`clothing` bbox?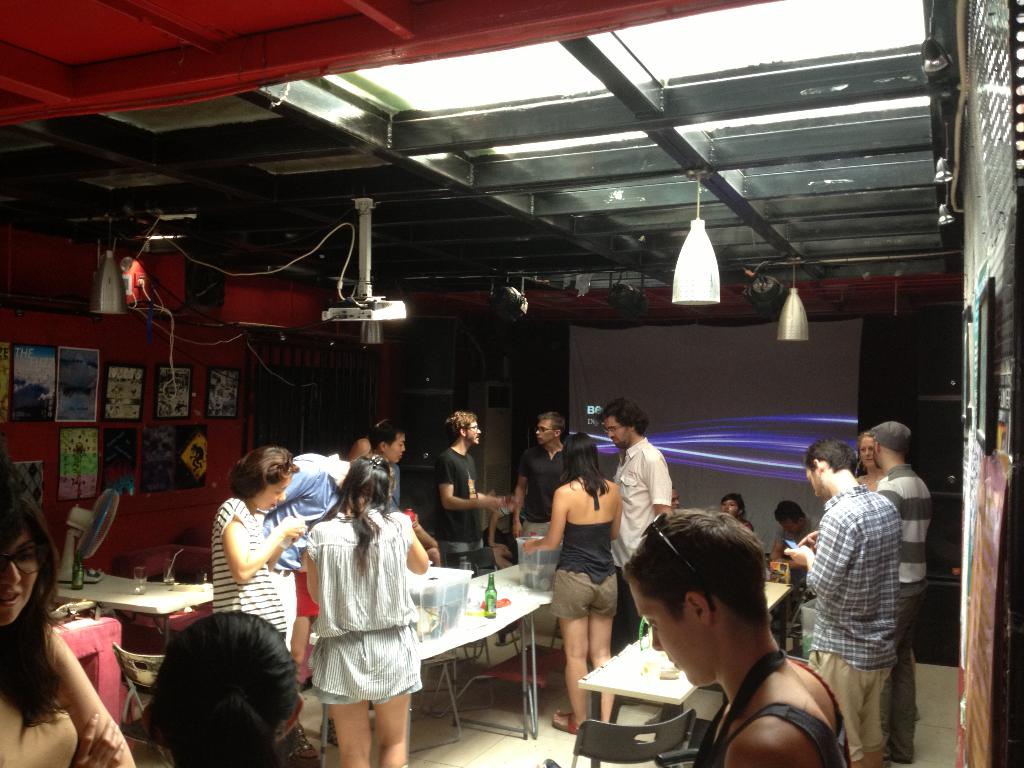
l=871, t=462, r=940, b=662
